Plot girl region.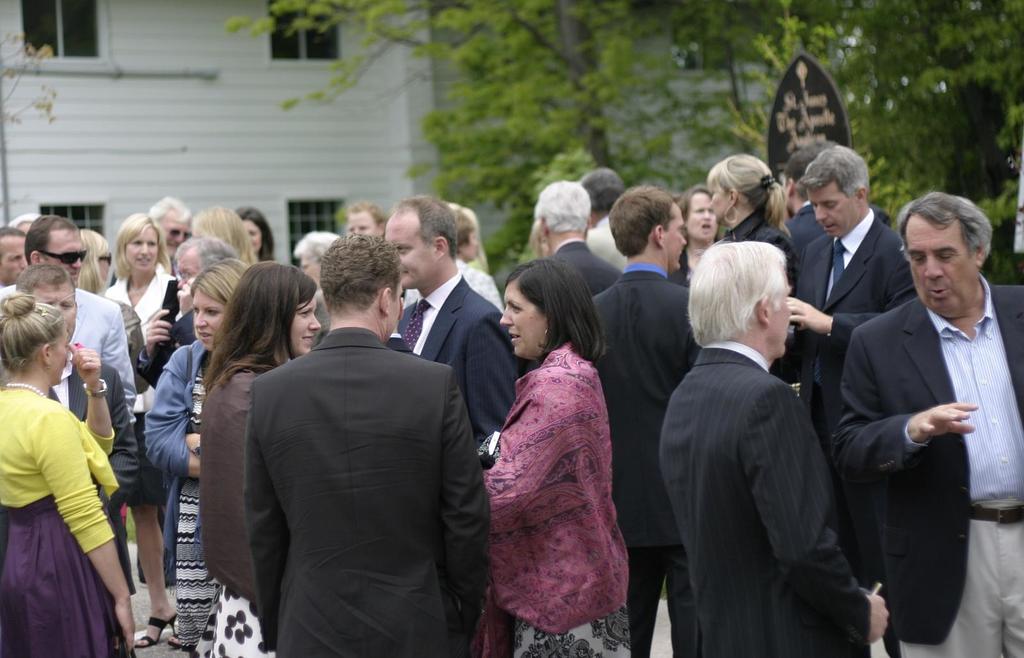
Plotted at pyautogui.locateOnScreen(104, 212, 181, 648).
